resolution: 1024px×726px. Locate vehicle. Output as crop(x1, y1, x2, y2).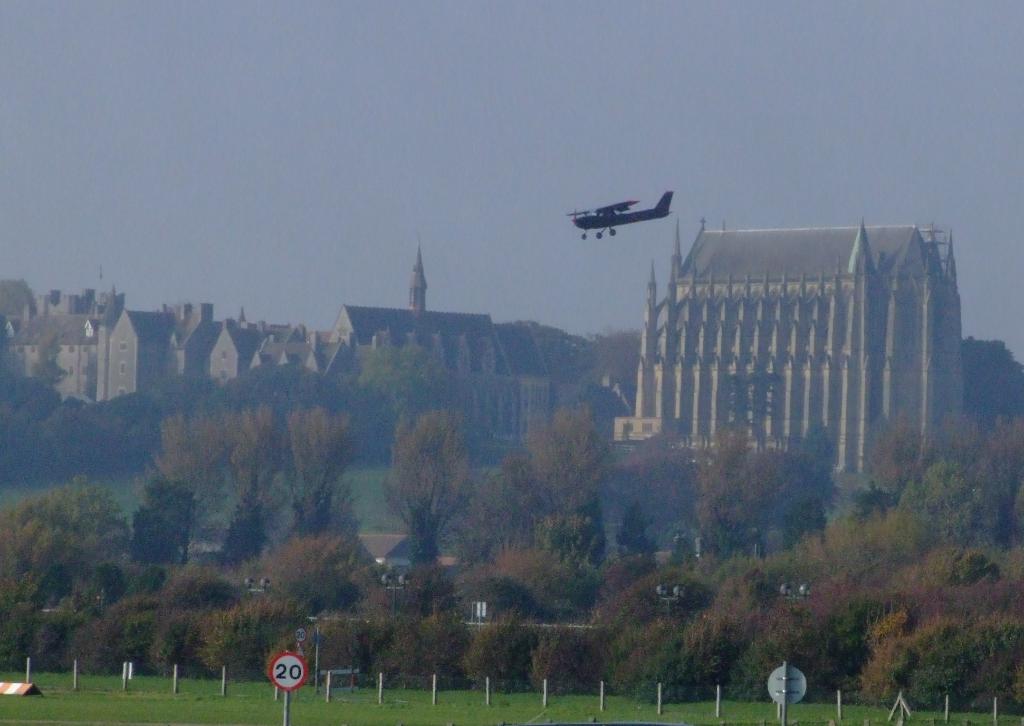
crop(556, 184, 679, 238).
